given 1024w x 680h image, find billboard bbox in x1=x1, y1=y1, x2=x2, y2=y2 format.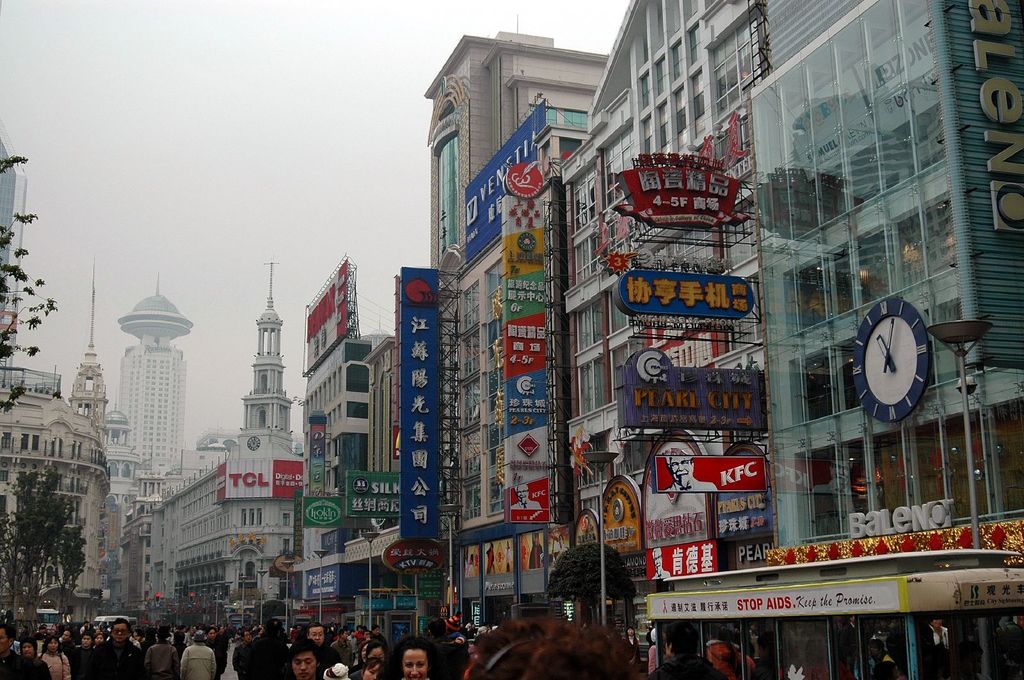
x1=220, y1=454, x2=299, y2=505.
